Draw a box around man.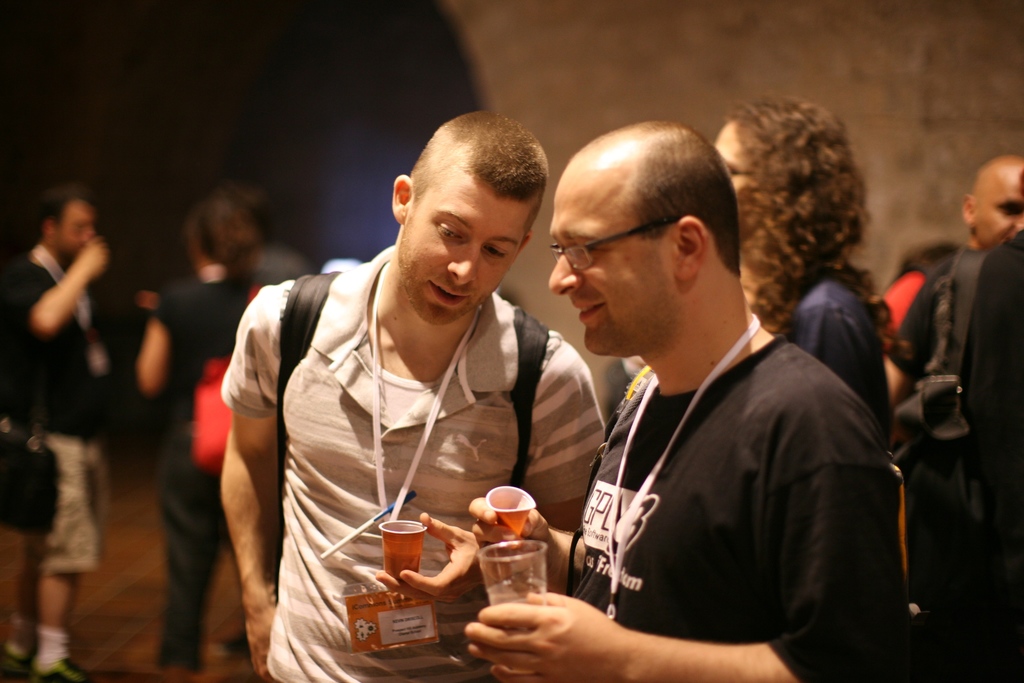
x1=0 y1=186 x2=108 y2=682.
